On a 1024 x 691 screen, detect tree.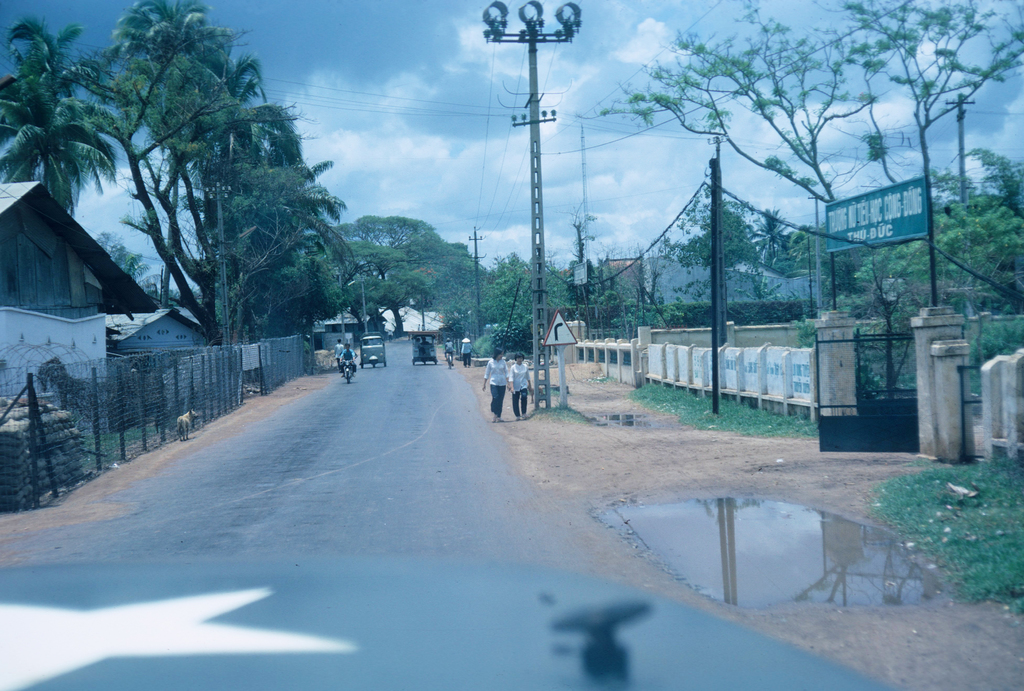
box(0, 19, 124, 214).
